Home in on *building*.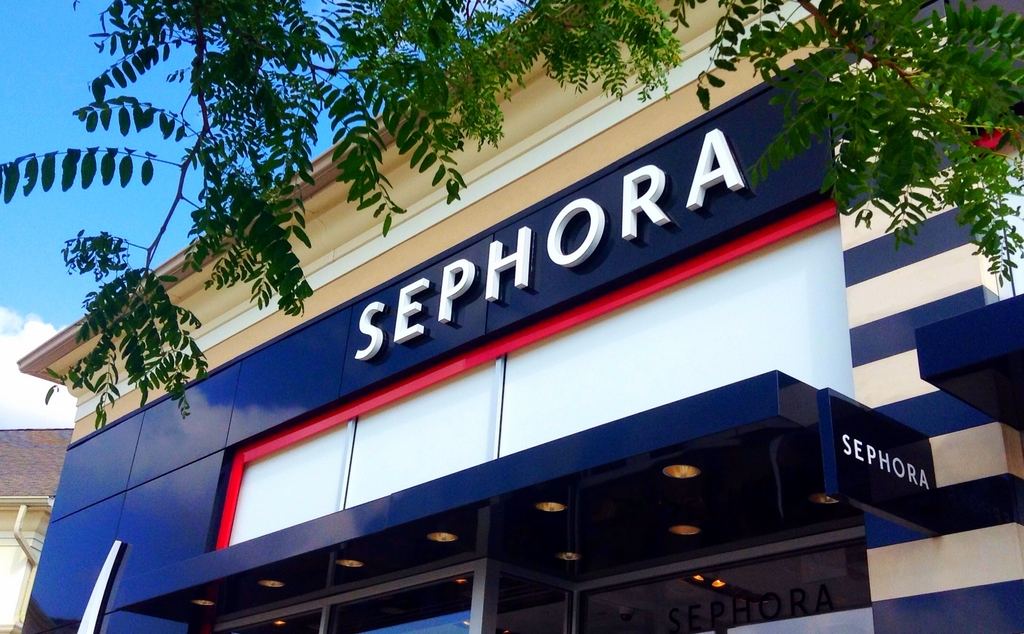
Homed in at box(13, 0, 1023, 633).
